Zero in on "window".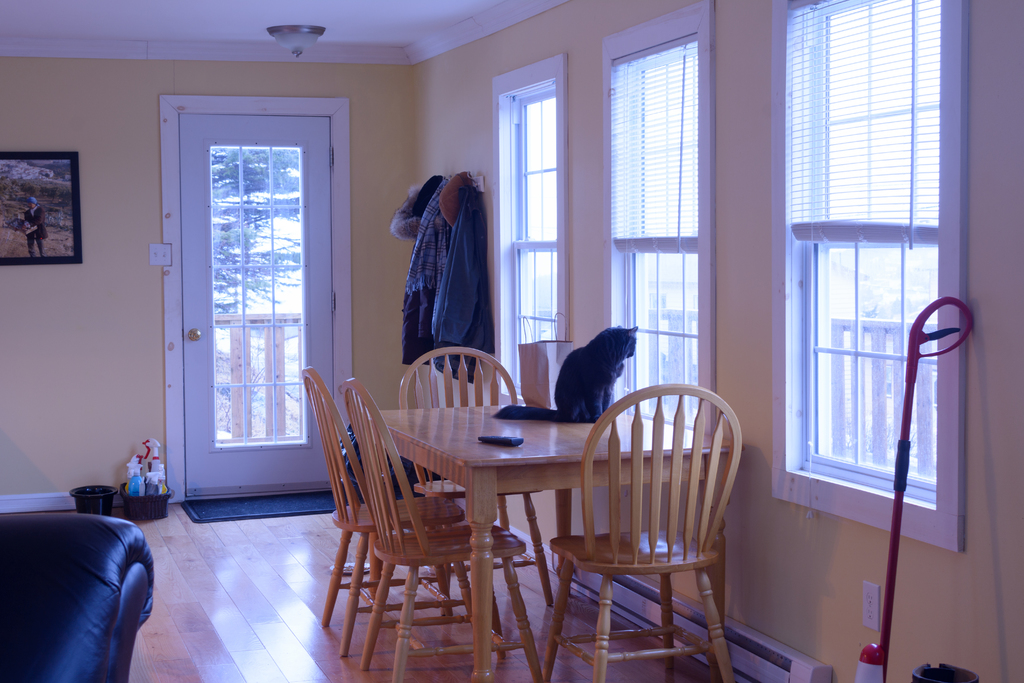
Zeroed in: [x1=602, y1=0, x2=714, y2=437].
